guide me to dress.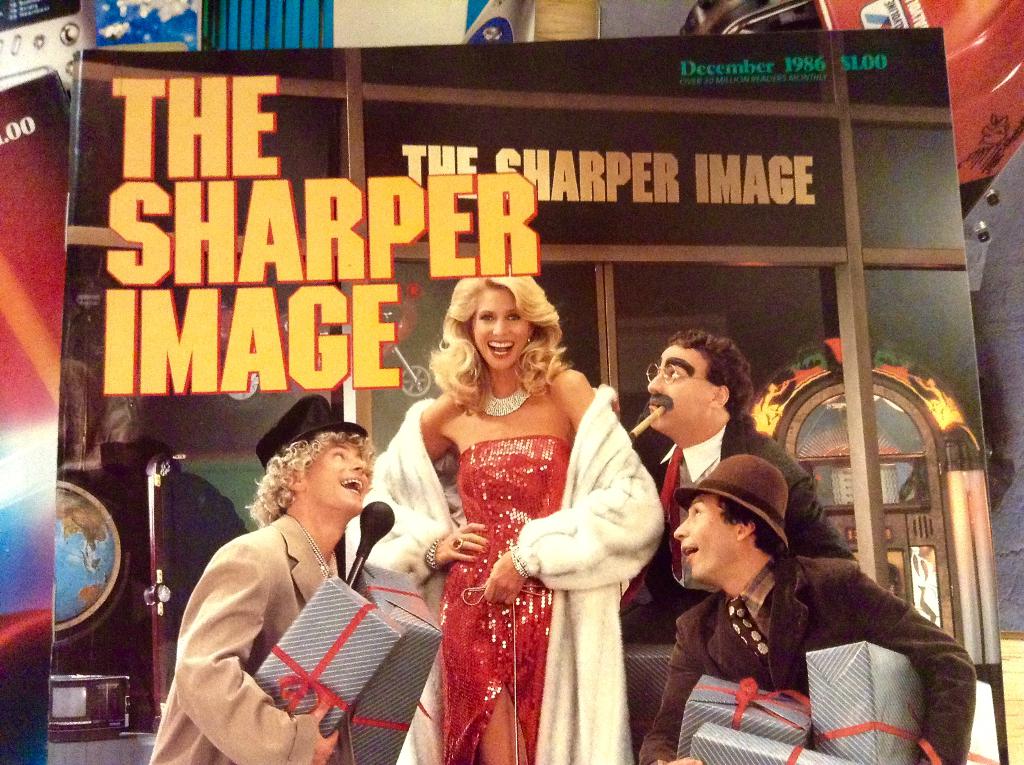
Guidance: BBox(435, 435, 572, 764).
